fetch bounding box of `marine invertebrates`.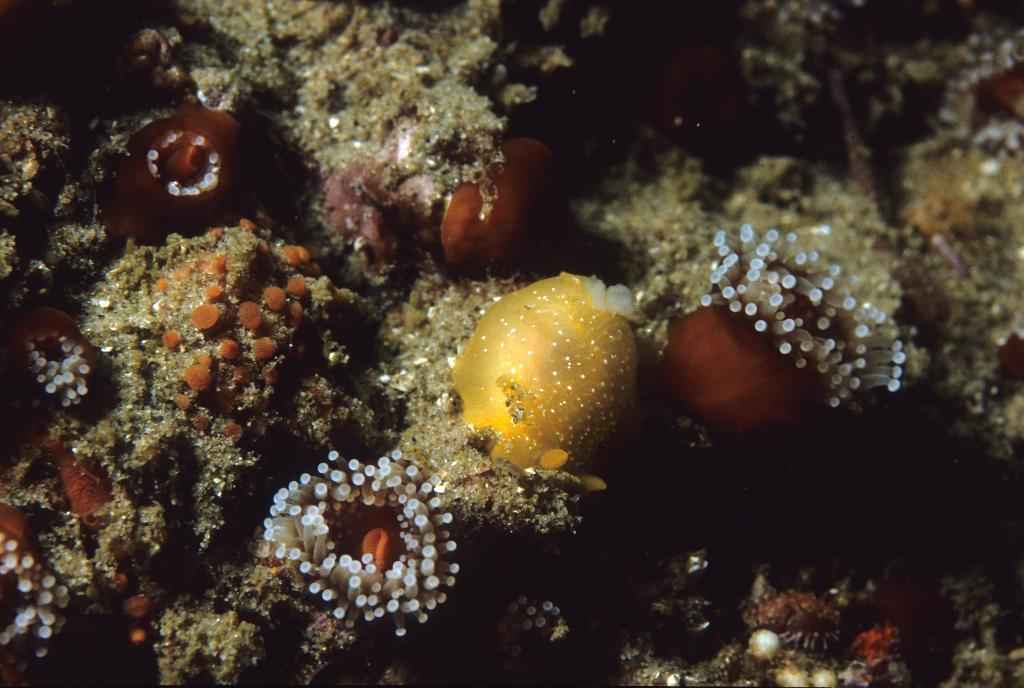
Bbox: select_region(164, 329, 193, 361).
